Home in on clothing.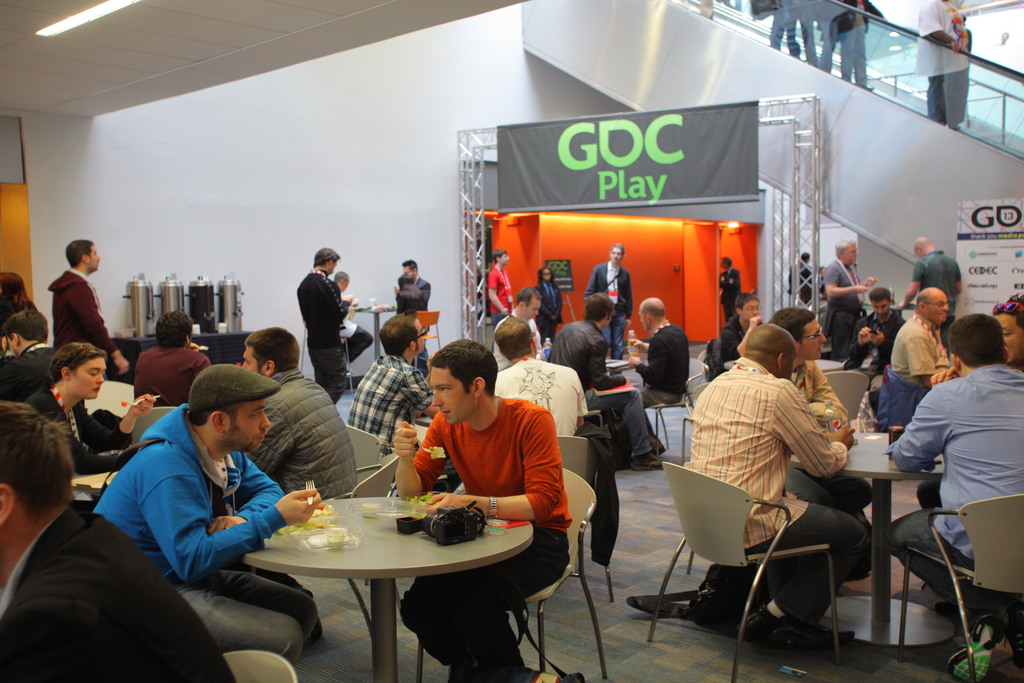
Homed in at (left=101, top=383, right=301, bottom=633).
